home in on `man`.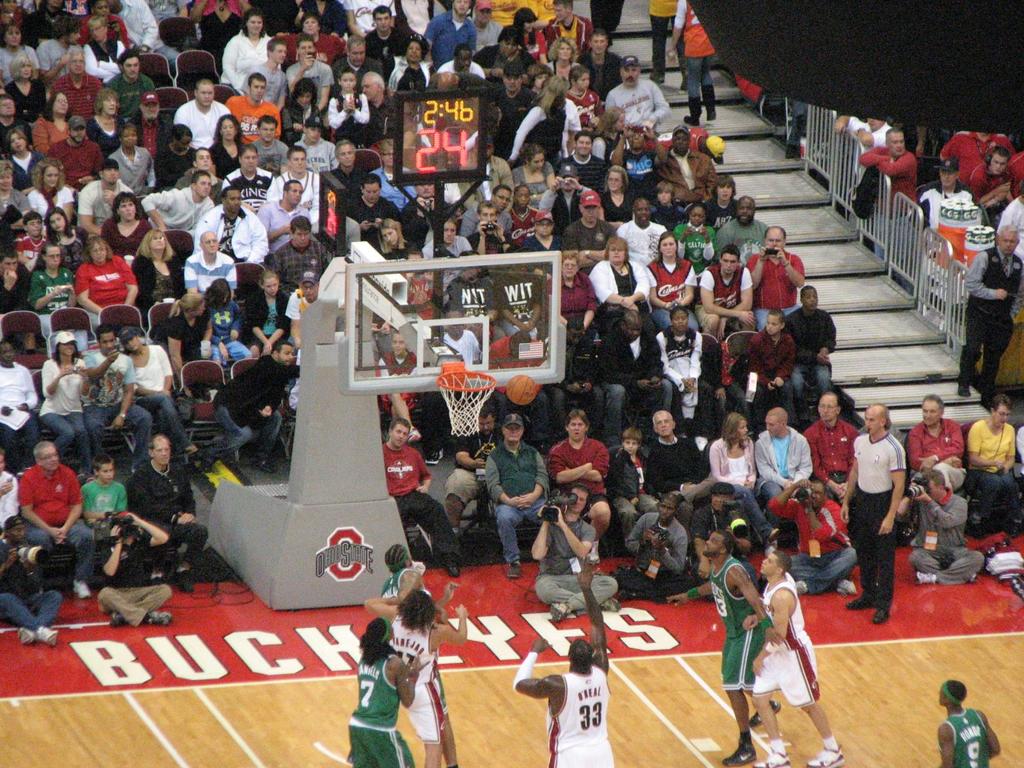
Homed in at left=936, top=130, right=1011, bottom=187.
